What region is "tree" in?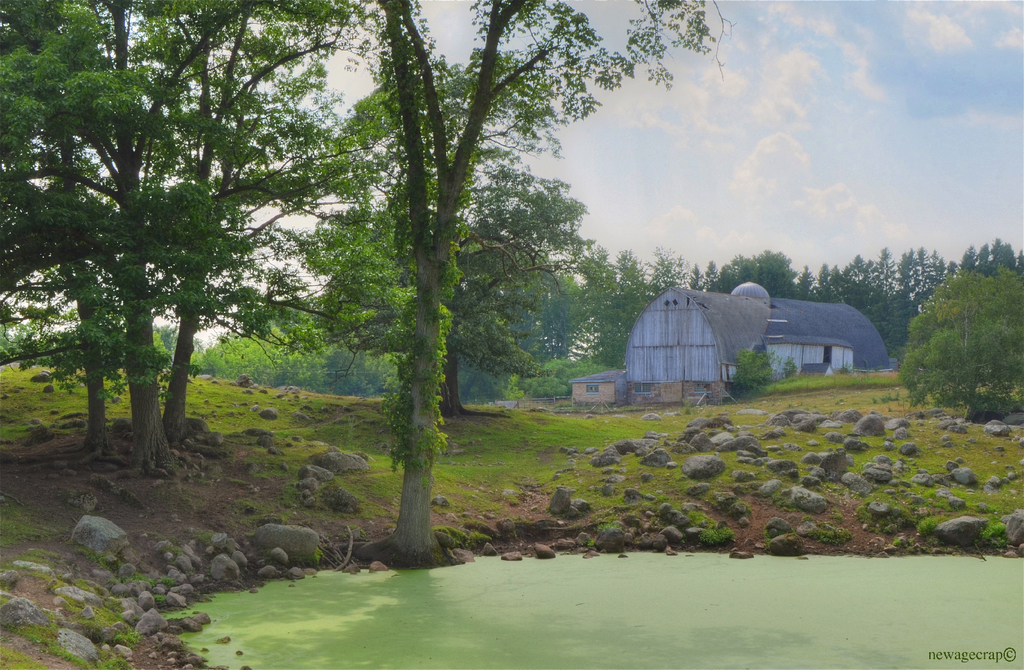
left=902, top=269, right=1023, bottom=418.
